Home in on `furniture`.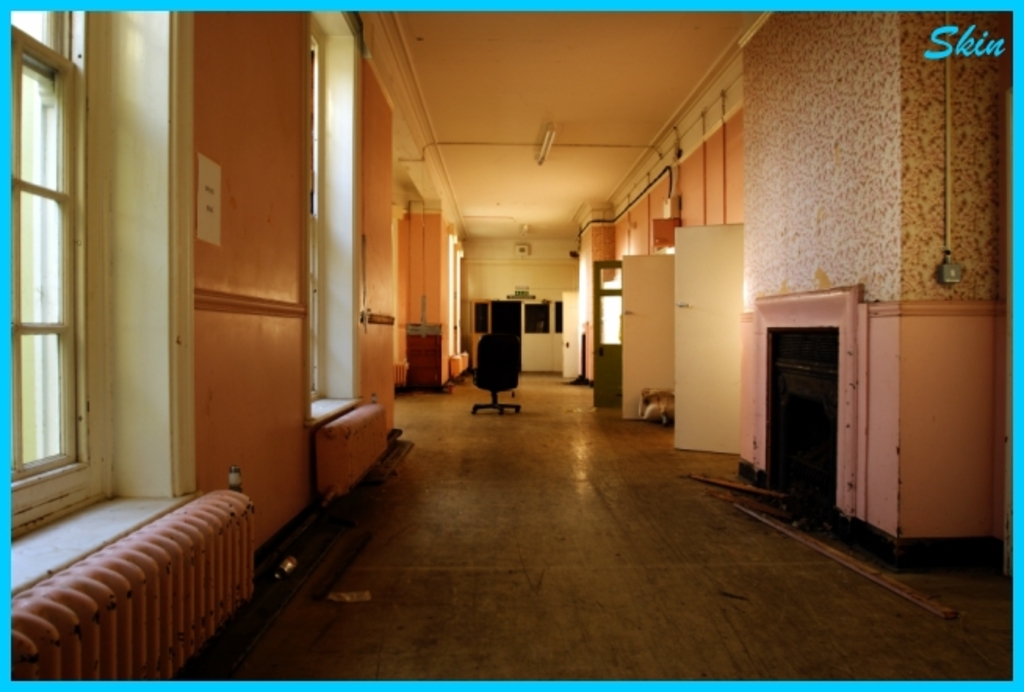
Homed in at {"left": 470, "top": 326, "right": 518, "bottom": 413}.
